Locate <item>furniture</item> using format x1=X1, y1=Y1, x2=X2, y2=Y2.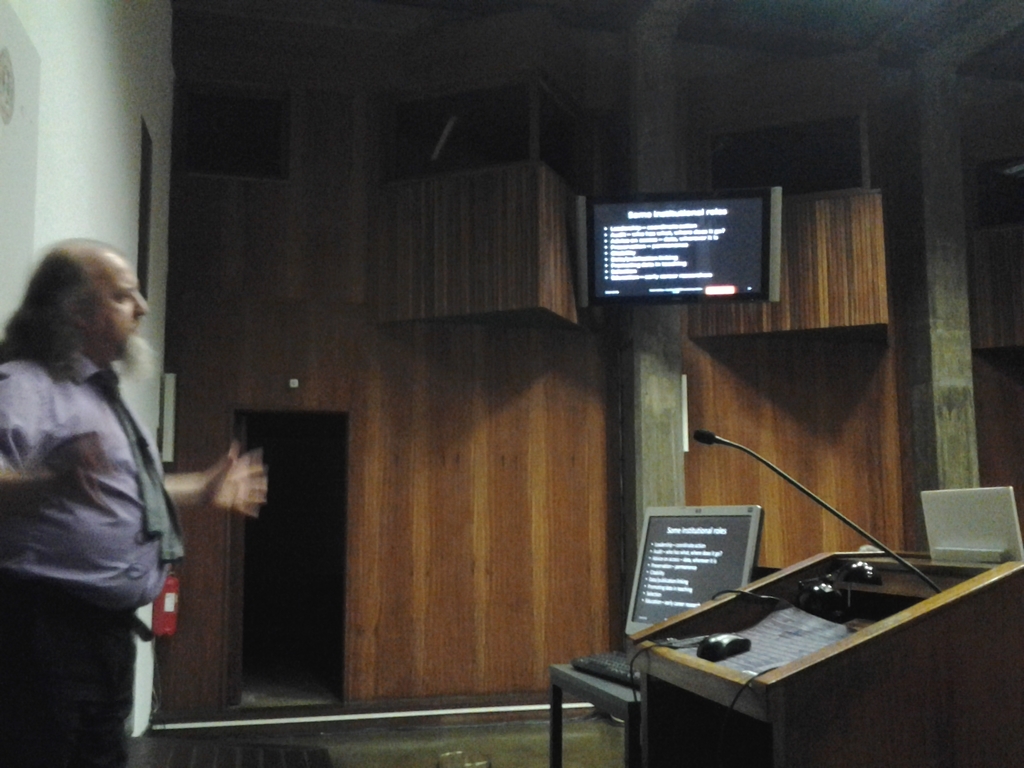
x1=628, y1=564, x2=1023, y2=767.
